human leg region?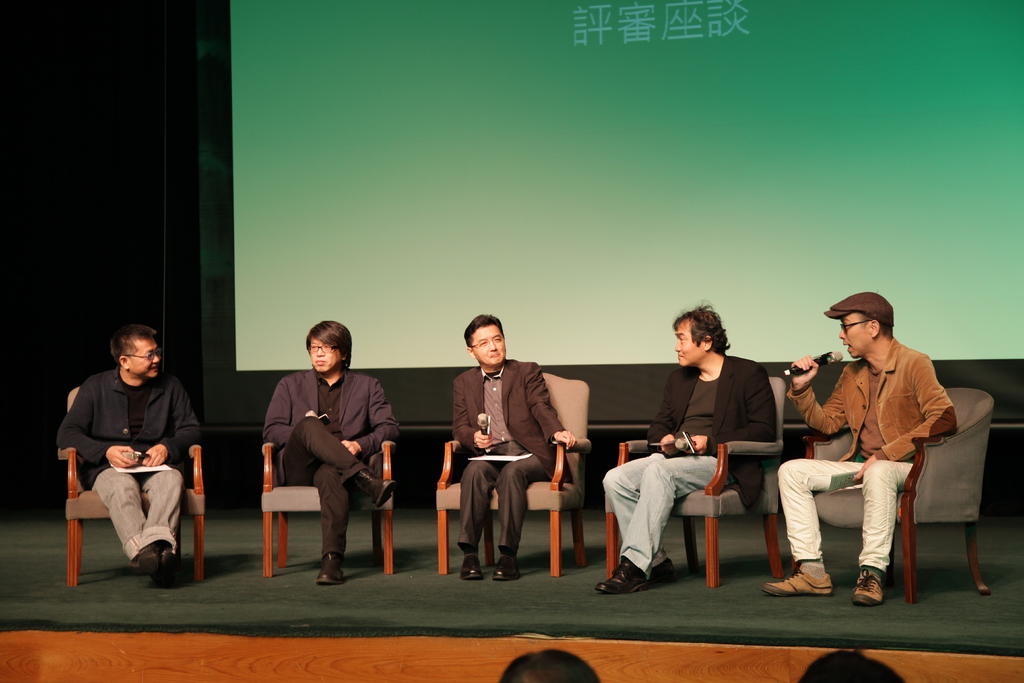
rect(495, 457, 546, 579)
